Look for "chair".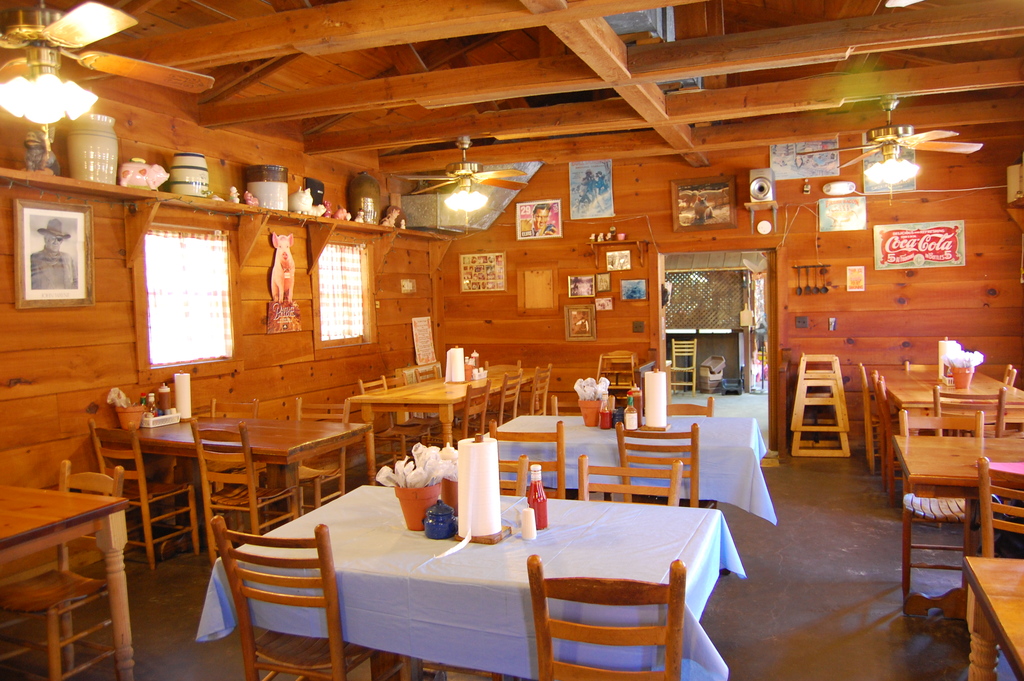
Found: select_region(614, 420, 716, 511).
